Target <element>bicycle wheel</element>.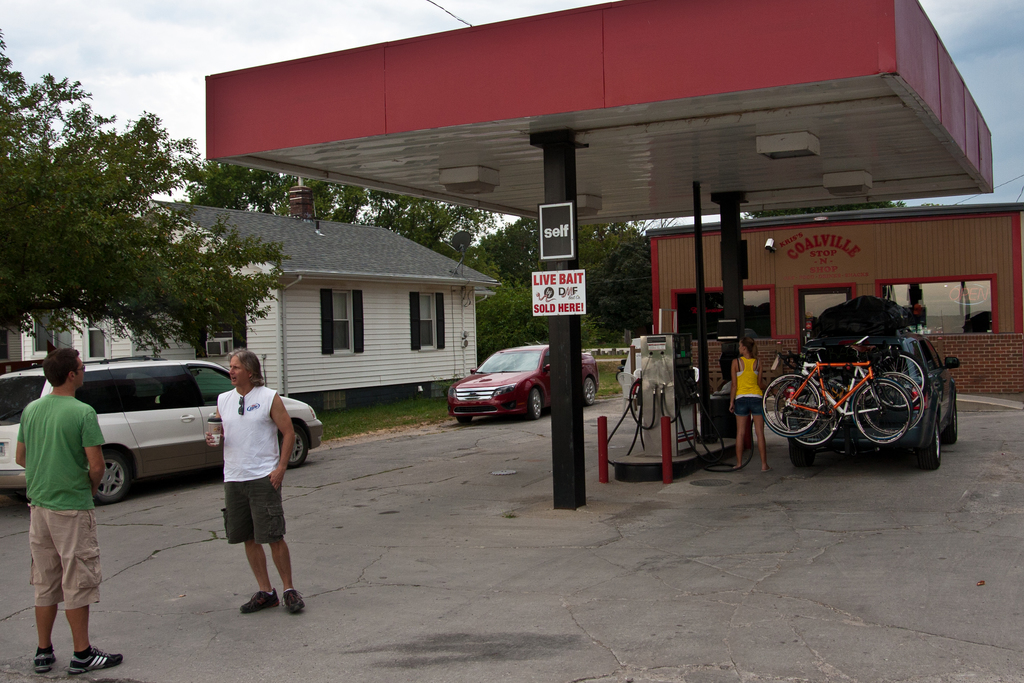
Target region: 856/369/926/435.
